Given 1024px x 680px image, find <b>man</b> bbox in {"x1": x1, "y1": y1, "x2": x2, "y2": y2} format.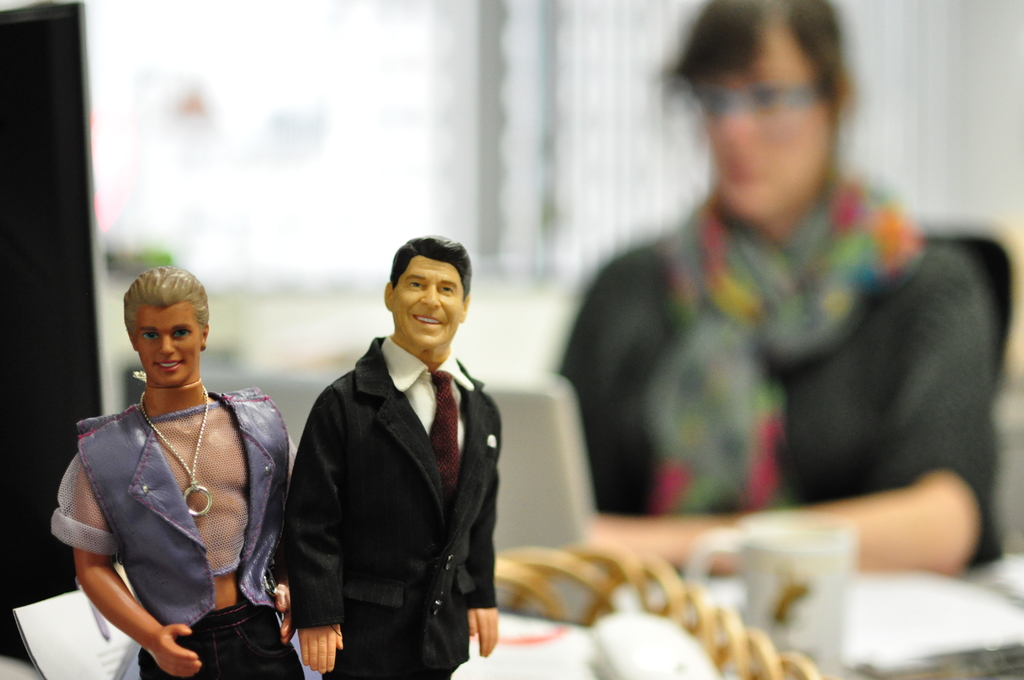
{"x1": 274, "y1": 241, "x2": 504, "y2": 679}.
